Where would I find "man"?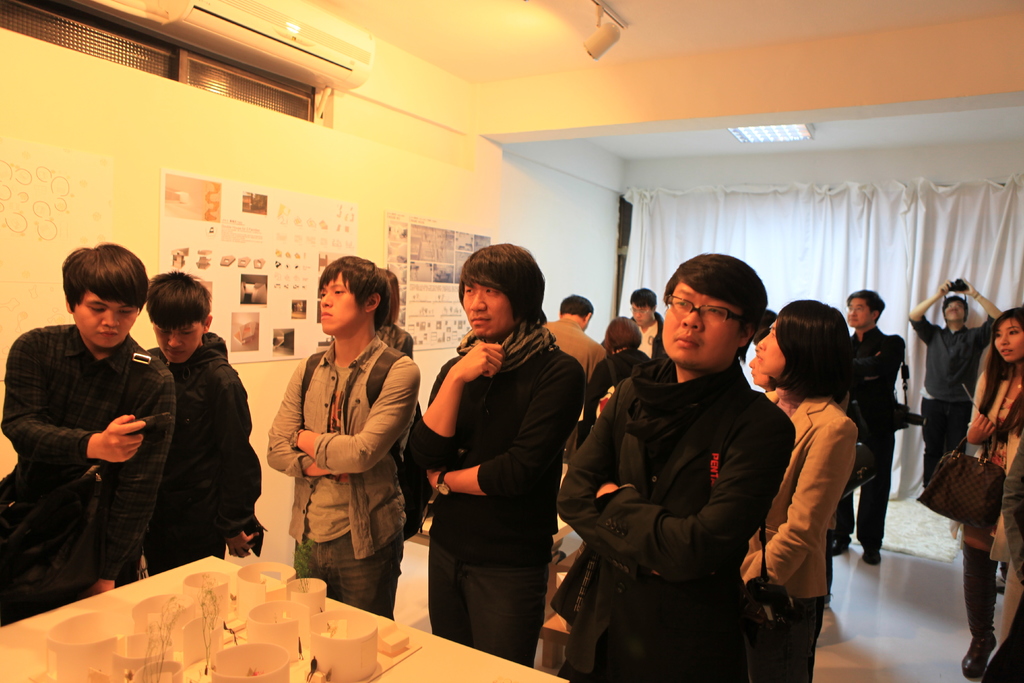
At {"x1": 539, "y1": 292, "x2": 616, "y2": 387}.
